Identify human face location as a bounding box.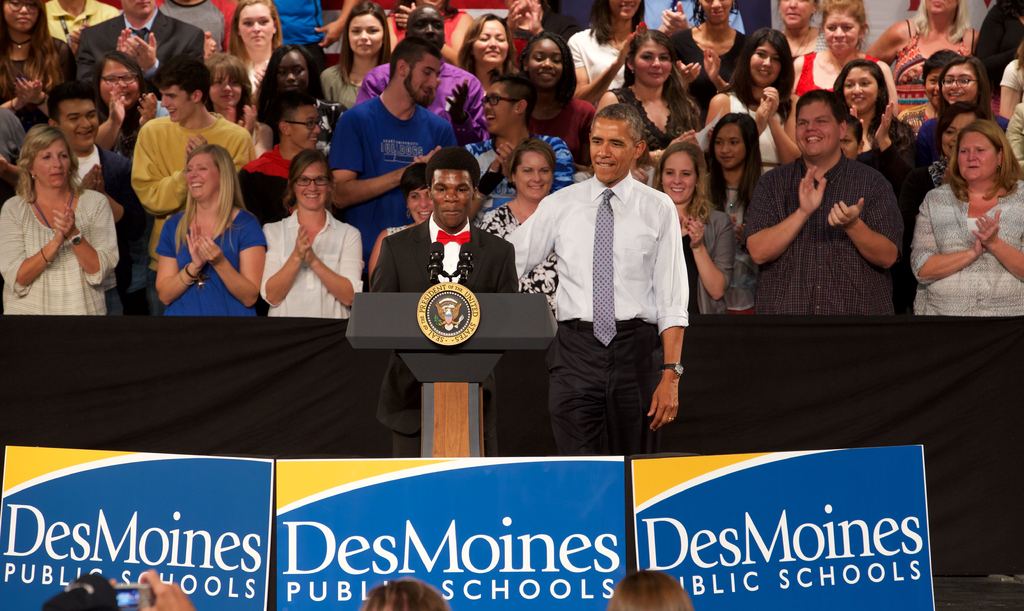
rect(792, 101, 834, 152).
